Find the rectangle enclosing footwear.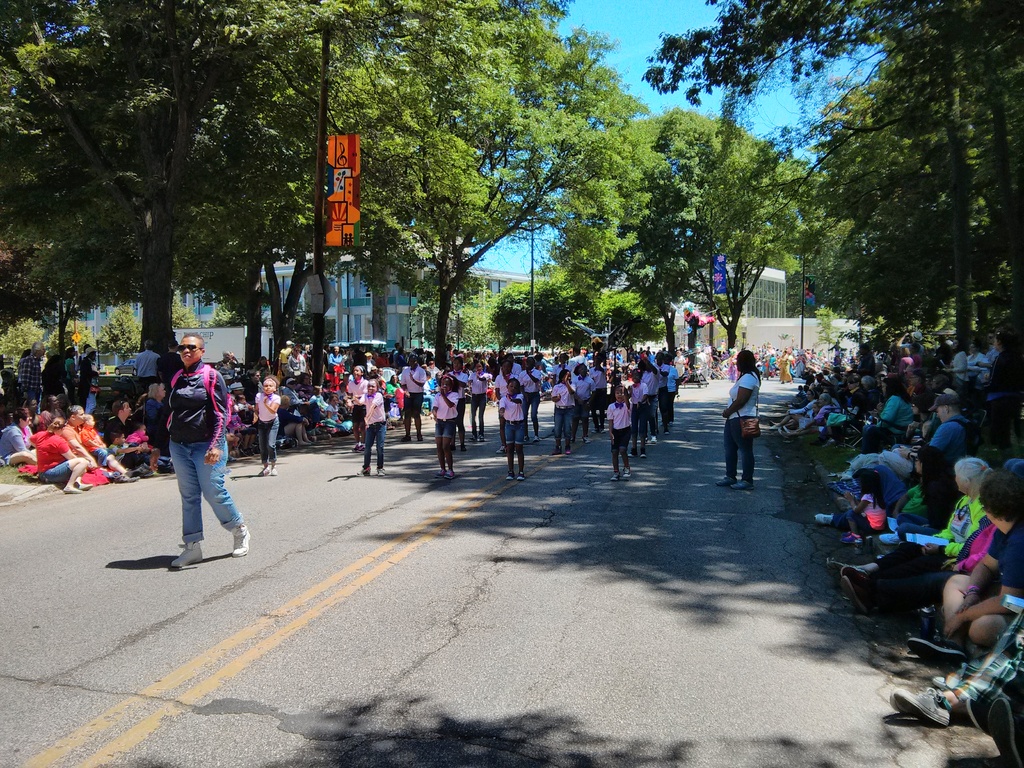
detection(174, 538, 212, 564).
